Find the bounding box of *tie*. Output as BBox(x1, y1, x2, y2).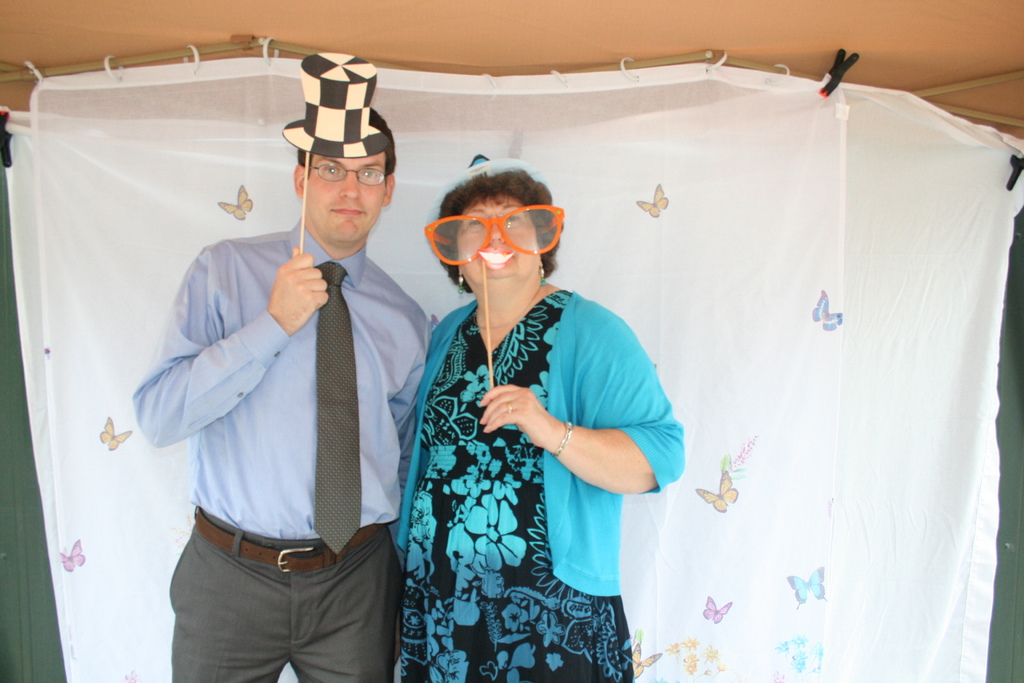
BBox(310, 257, 369, 558).
